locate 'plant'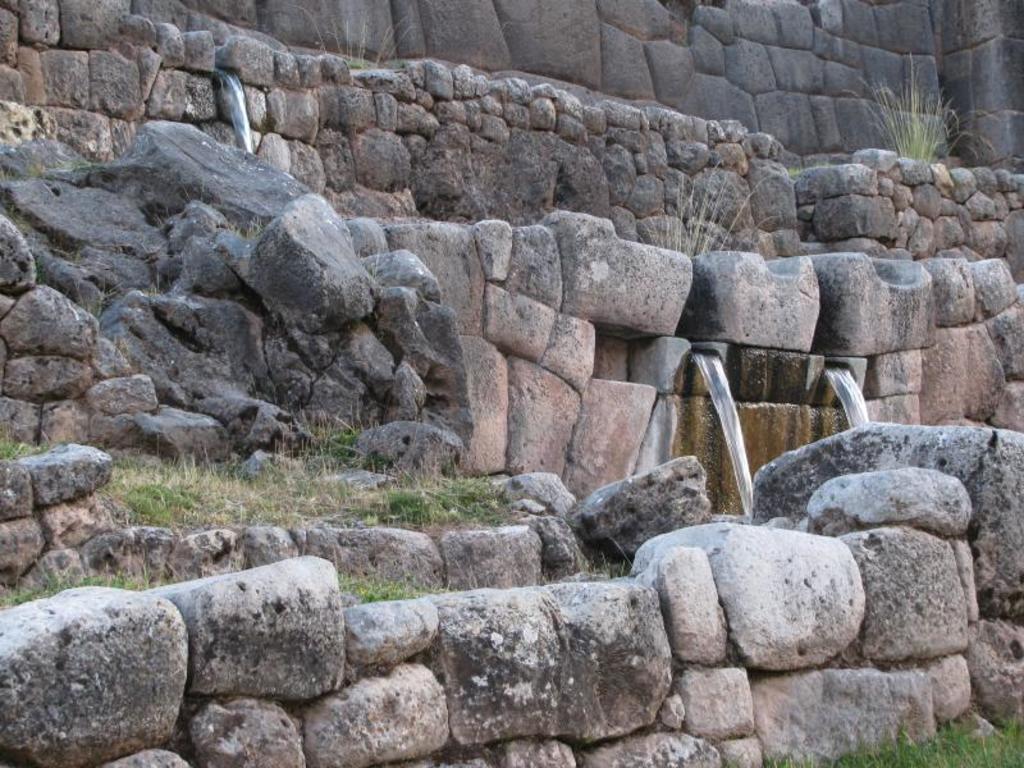
<bbox>302, 6, 413, 70</bbox>
